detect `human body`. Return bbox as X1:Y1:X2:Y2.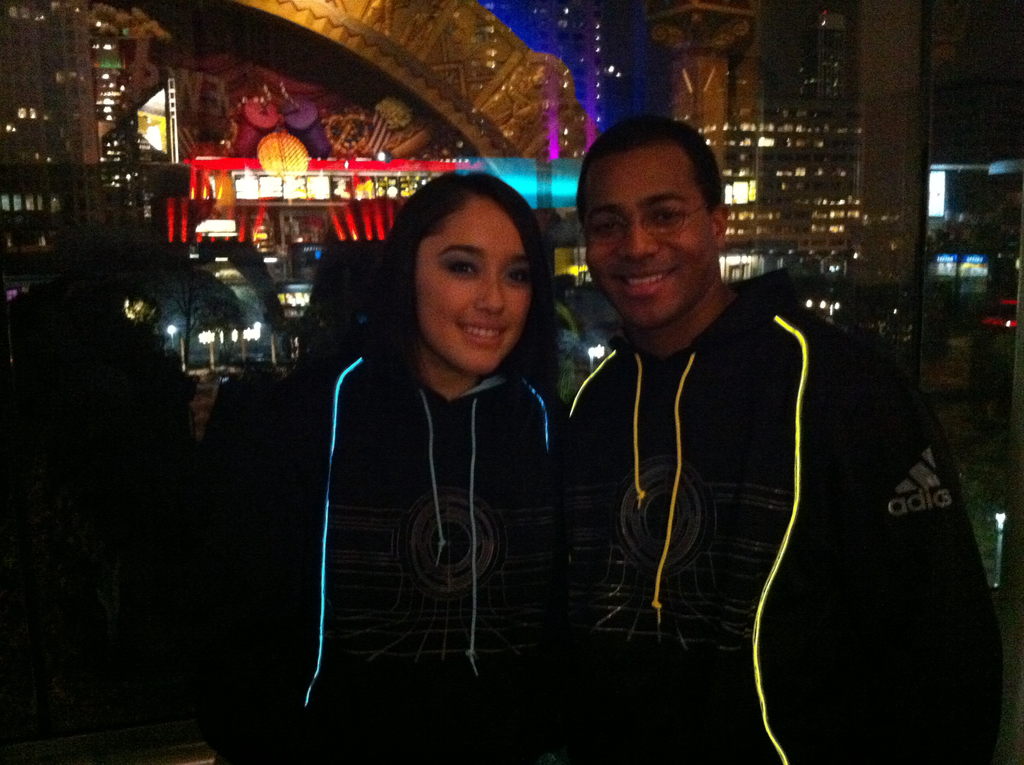
286:152:579:741.
